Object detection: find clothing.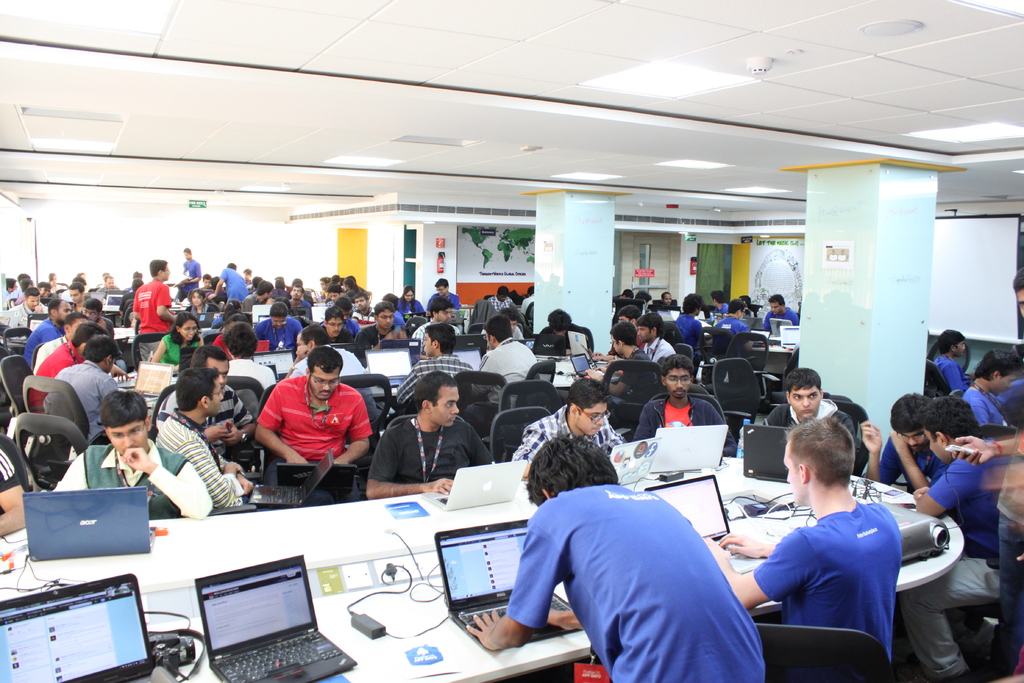
(875,431,950,488).
